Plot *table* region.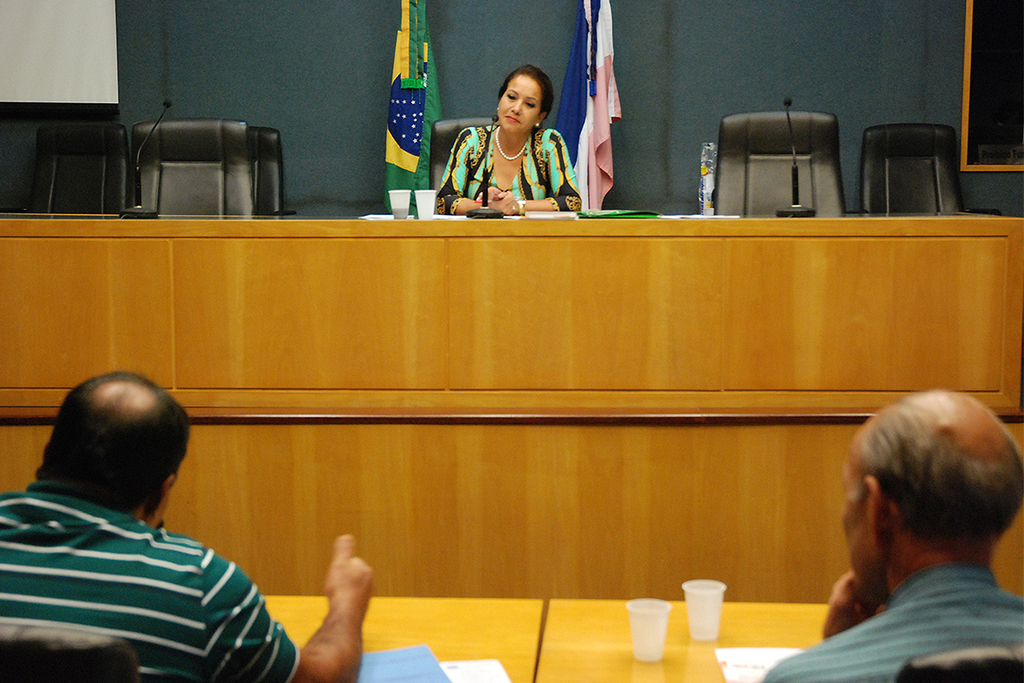
Plotted at bbox=(532, 598, 826, 682).
